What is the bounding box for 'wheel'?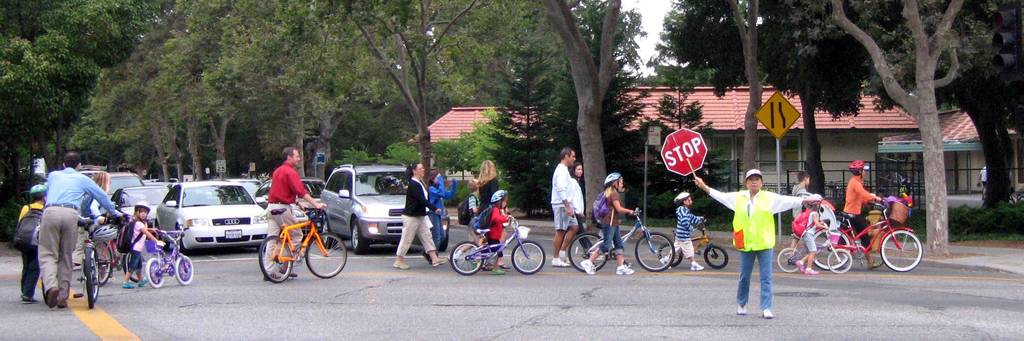
<bbox>88, 257, 99, 301</bbox>.
